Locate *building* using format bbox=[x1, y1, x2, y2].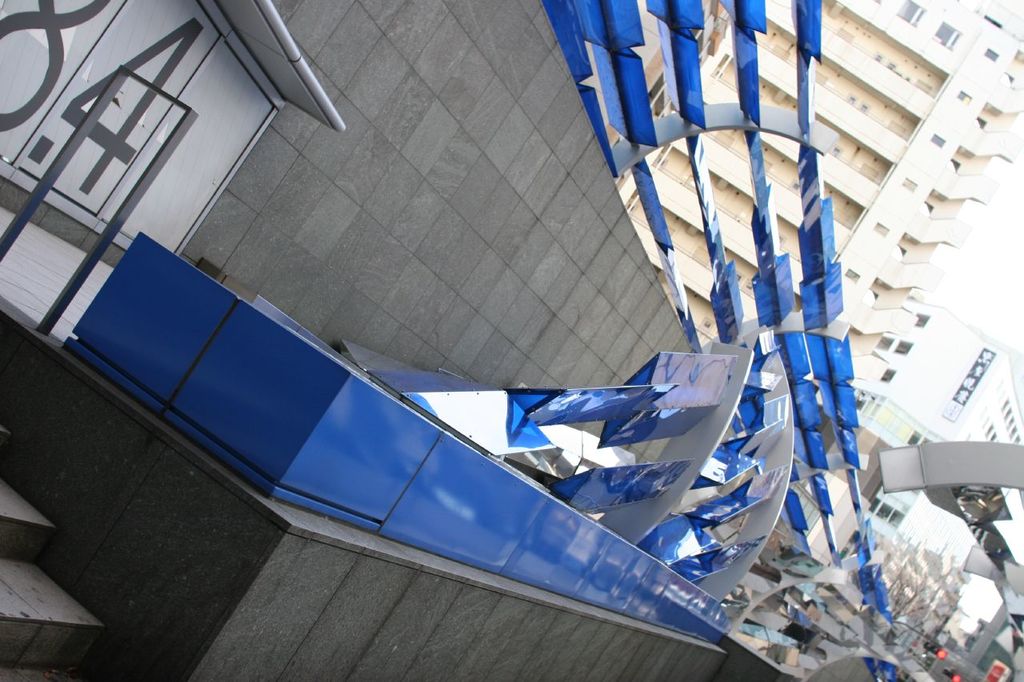
bbox=[854, 294, 1023, 594].
